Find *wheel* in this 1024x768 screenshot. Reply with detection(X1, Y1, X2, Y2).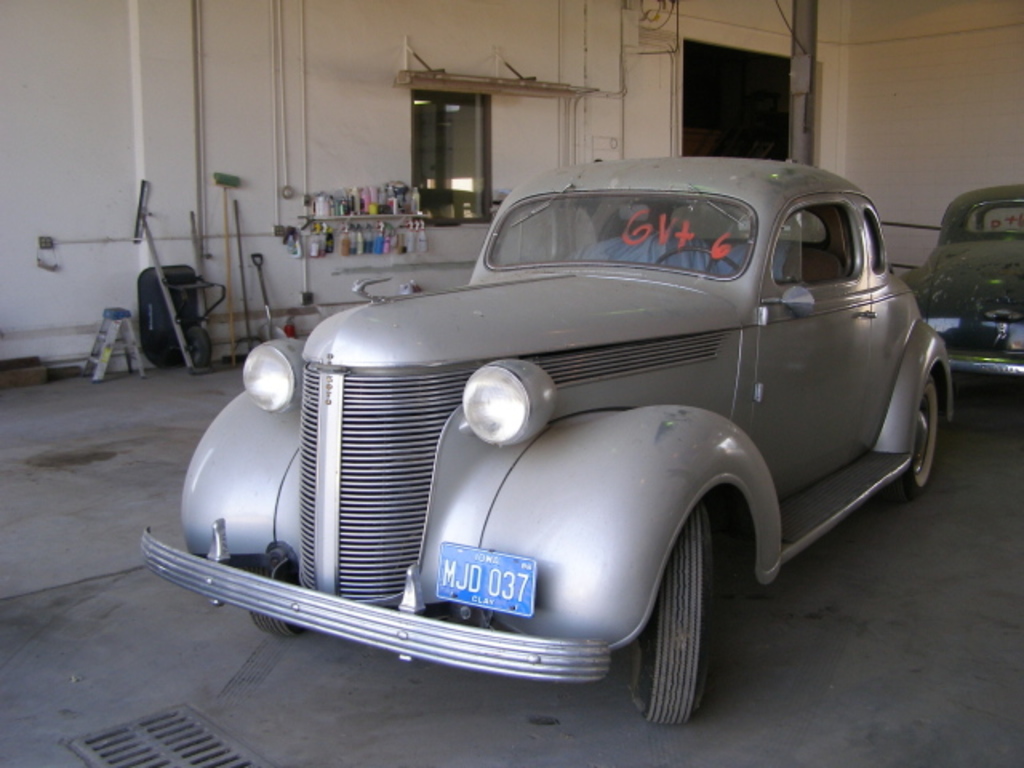
detection(627, 504, 715, 728).
